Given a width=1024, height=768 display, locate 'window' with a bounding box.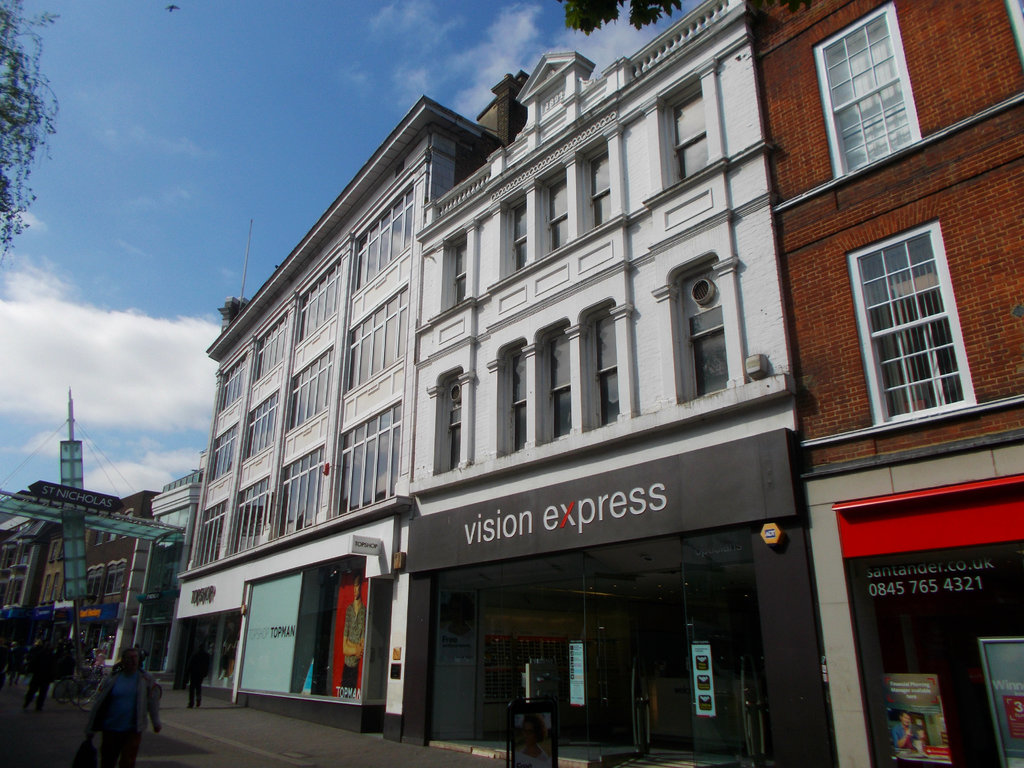
Located: 233,476,274,554.
